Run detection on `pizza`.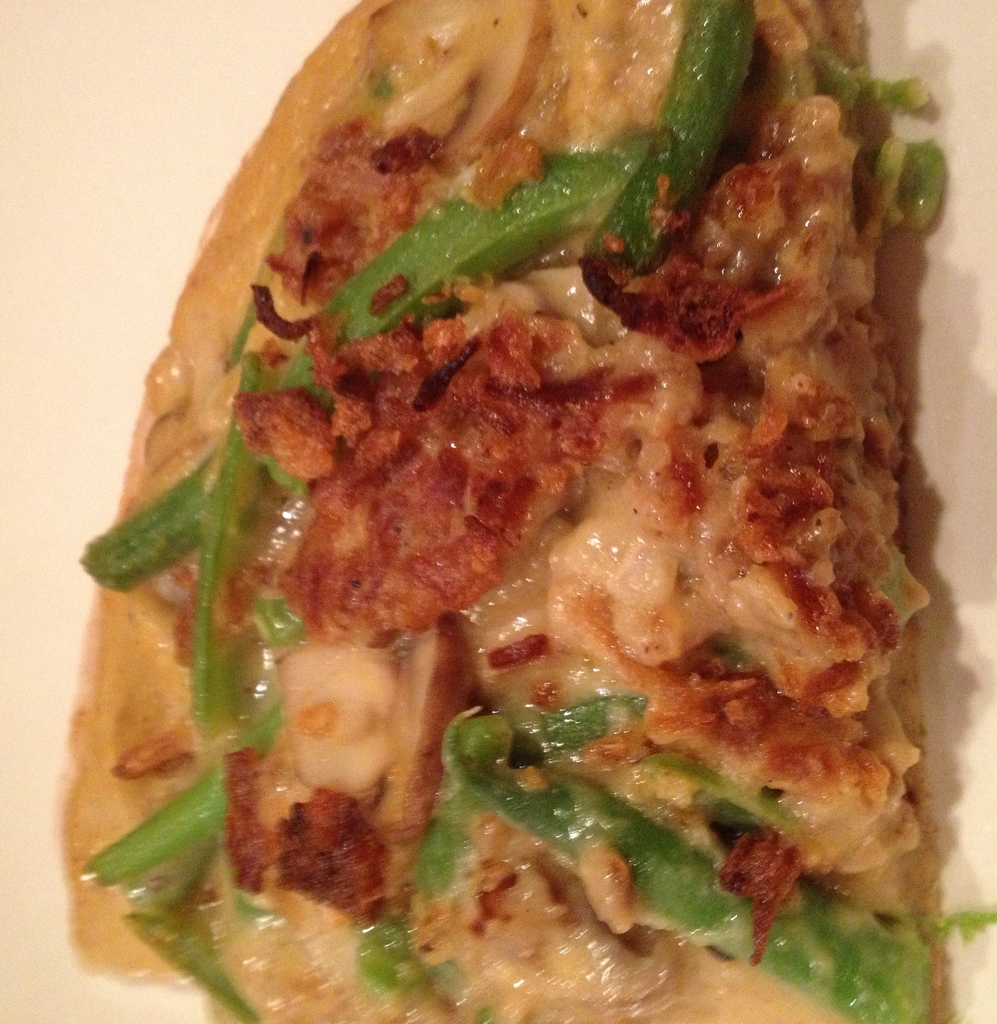
Result: (60, 0, 991, 1023).
